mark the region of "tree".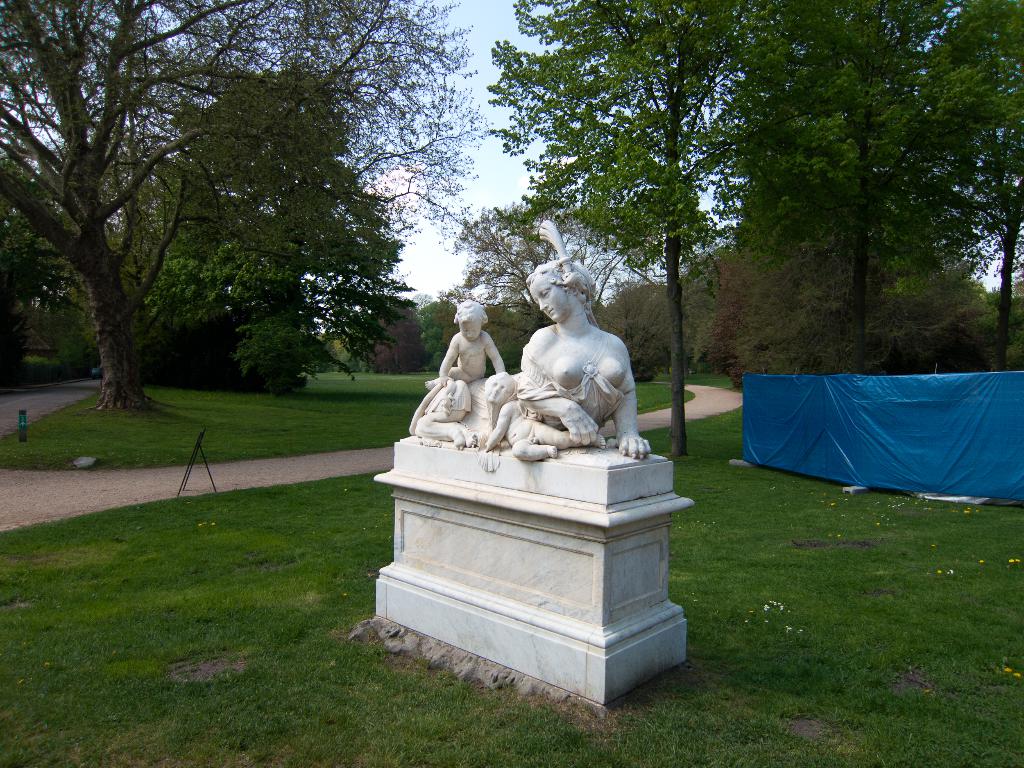
Region: left=483, top=0, right=865, bottom=458.
